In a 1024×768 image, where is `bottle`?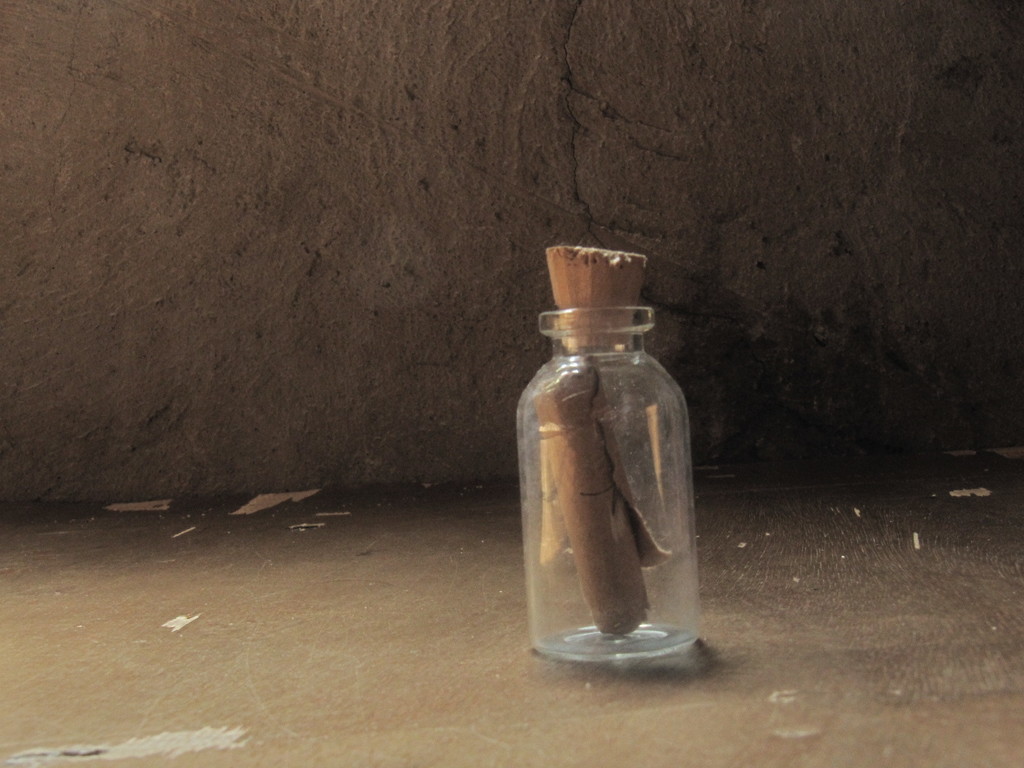
[499,283,656,672].
